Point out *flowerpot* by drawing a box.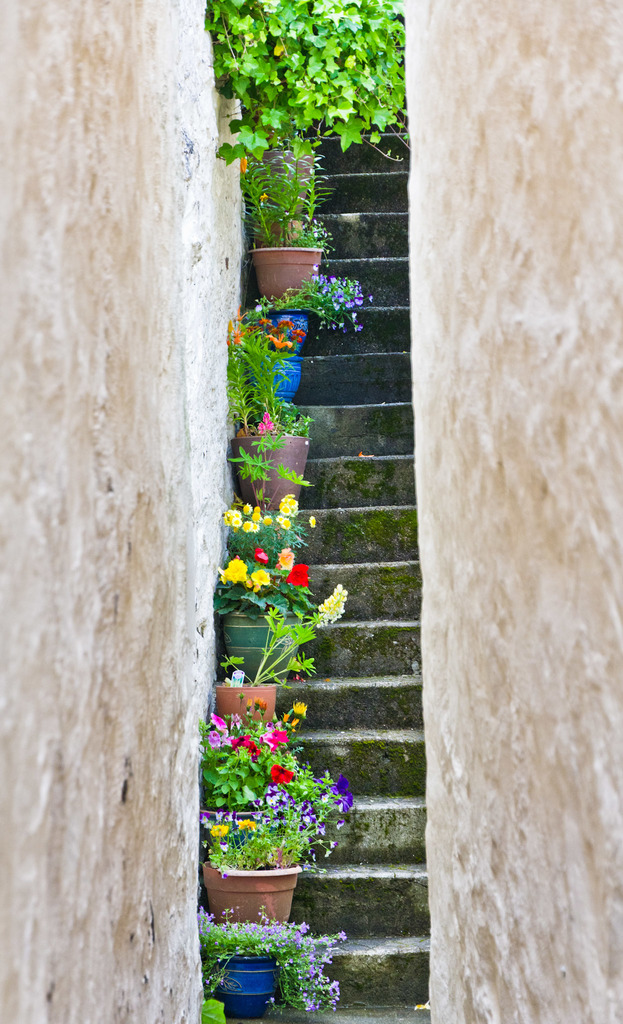
<box>257,305,303,352</box>.
